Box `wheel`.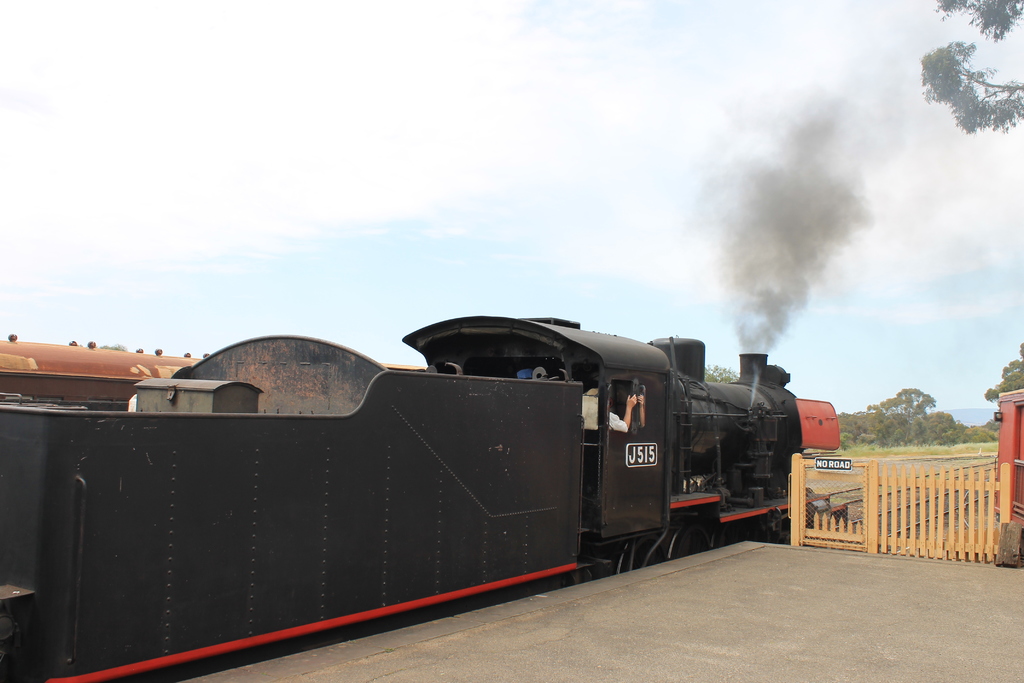
l=668, t=524, r=711, b=559.
